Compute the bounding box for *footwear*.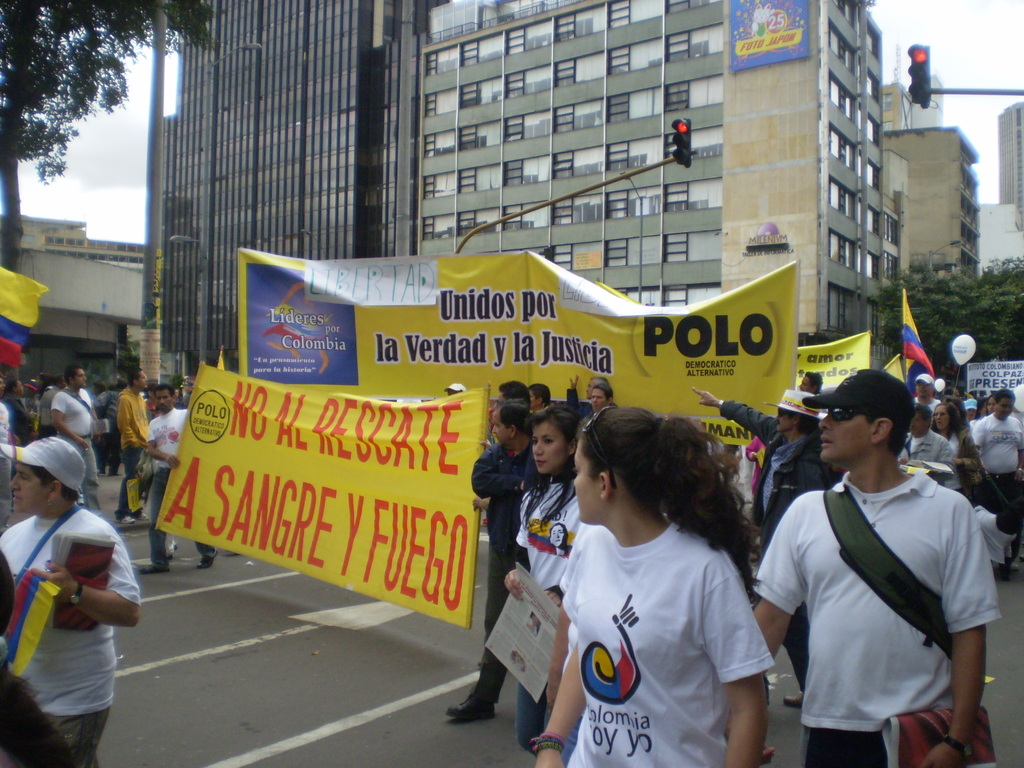
pyautogui.locateOnScreen(445, 698, 496, 719).
